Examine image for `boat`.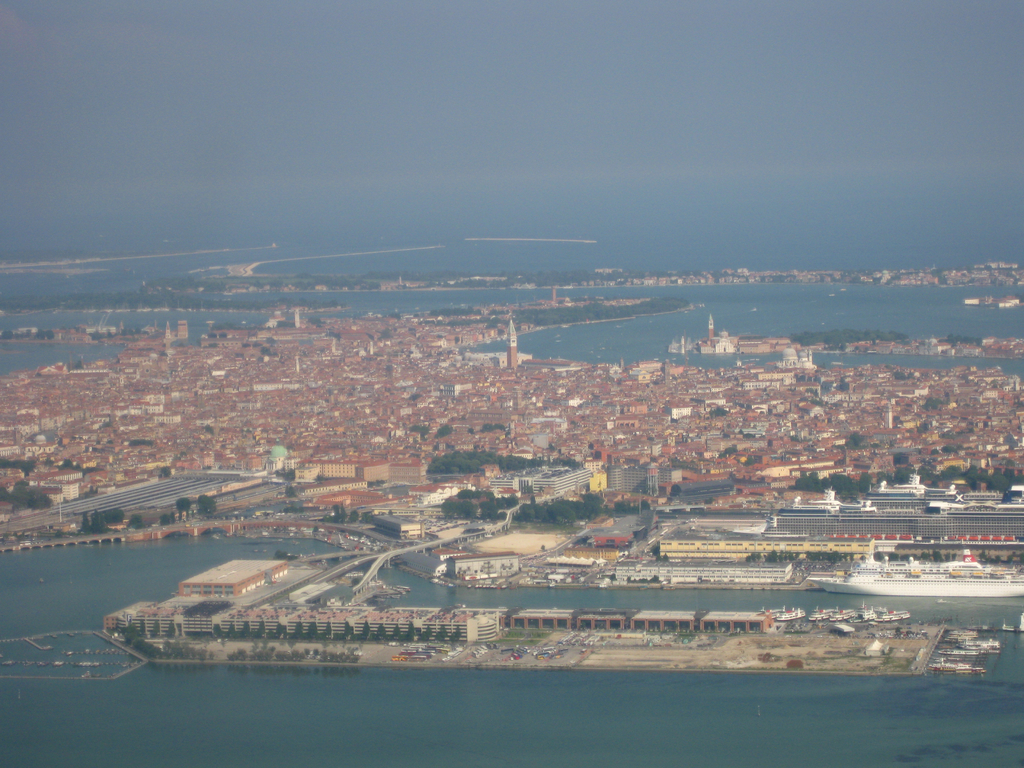
Examination result: {"x1": 399, "y1": 589, "x2": 404, "y2": 593}.
